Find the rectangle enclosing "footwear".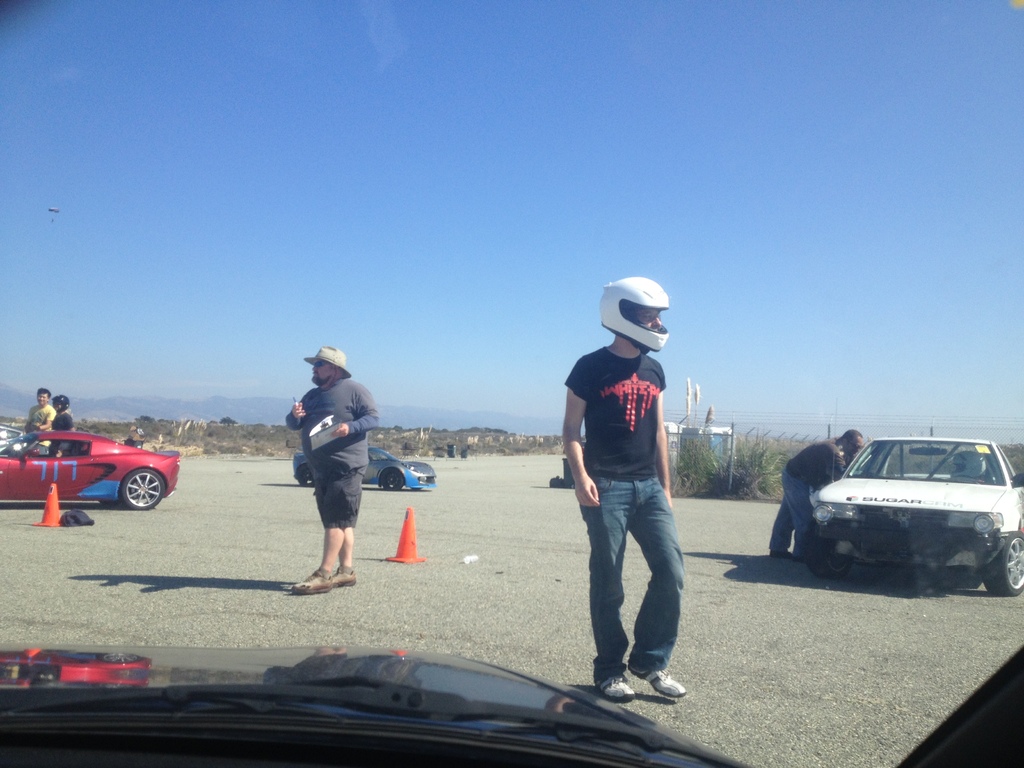
x1=595, y1=675, x2=634, y2=698.
